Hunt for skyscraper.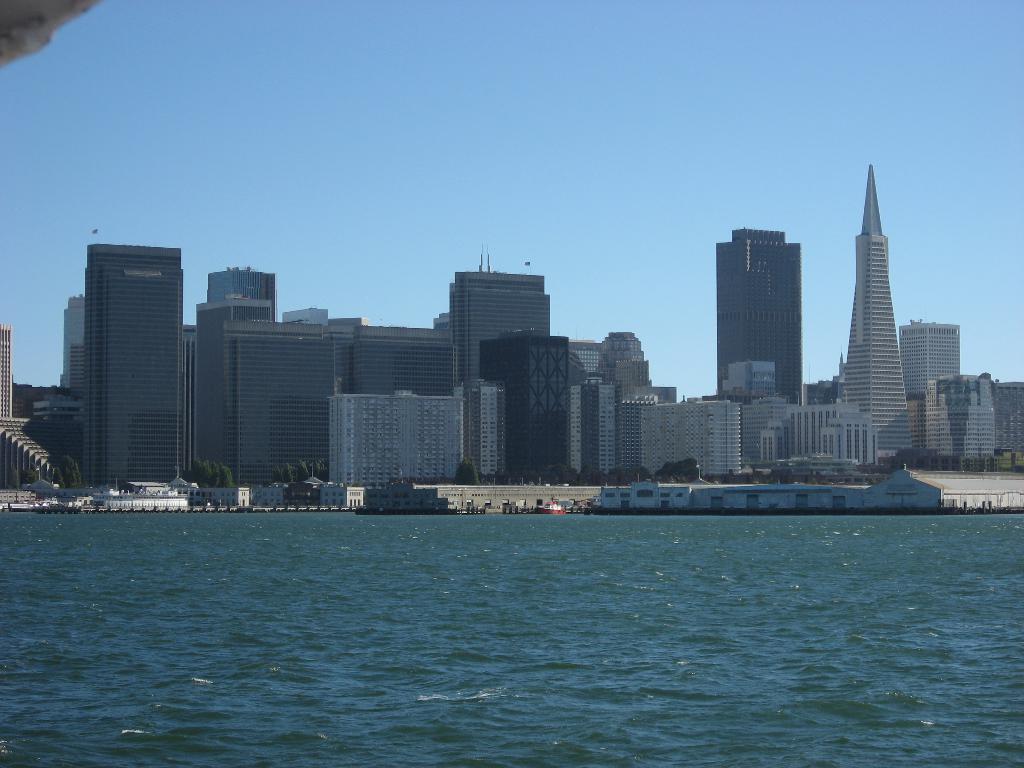
Hunted down at x1=713, y1=223, x2=805, y2=403.
